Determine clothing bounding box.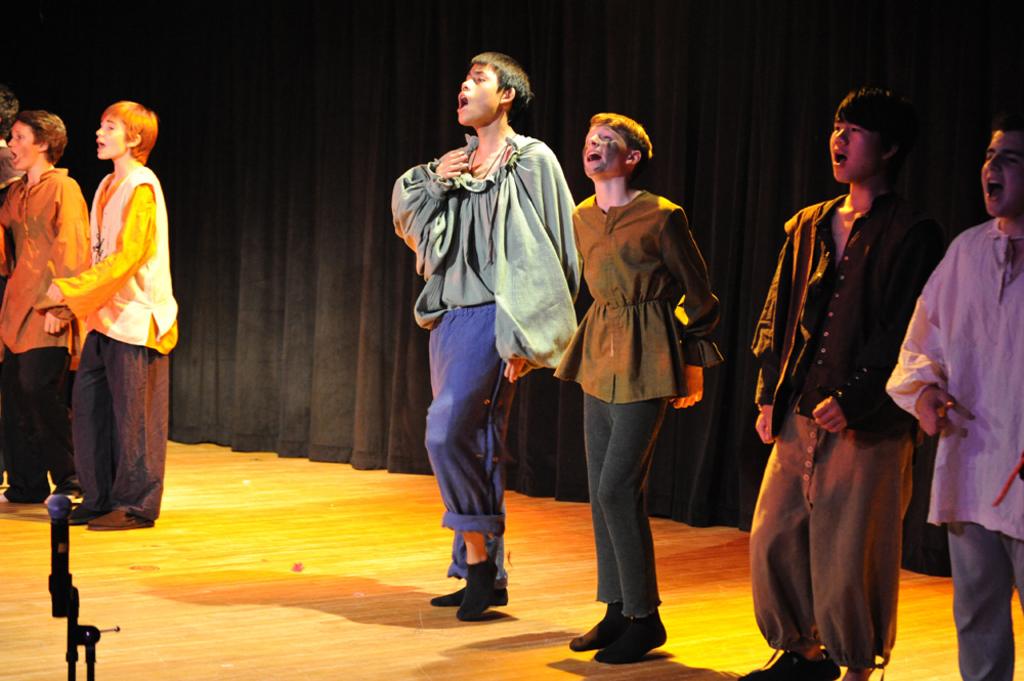
Determined: select_region(51, 157, 181, 521).
